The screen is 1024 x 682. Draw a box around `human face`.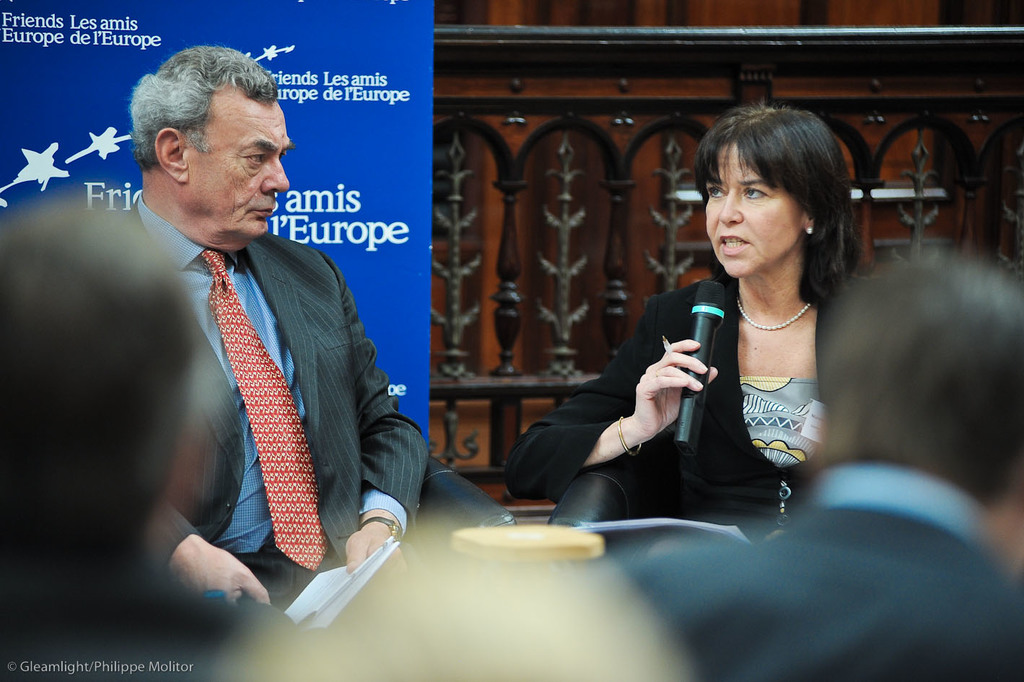
x1=188 y1=103 x2=294 y2=235.
